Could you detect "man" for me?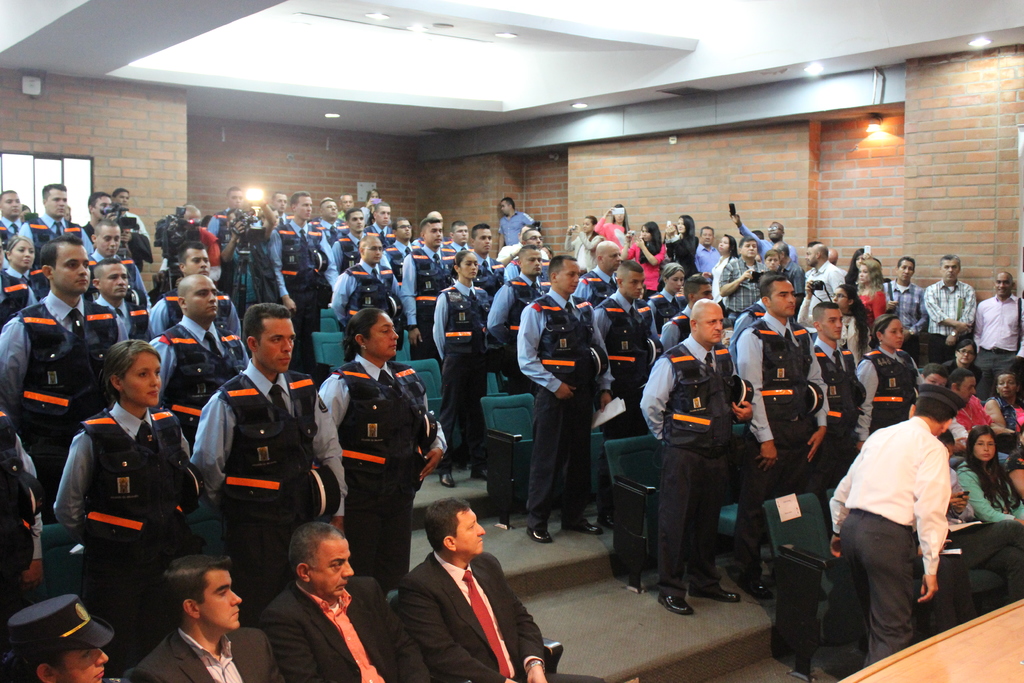
Detection result: (x1=813, y1=302, x2=864, y2=479).
